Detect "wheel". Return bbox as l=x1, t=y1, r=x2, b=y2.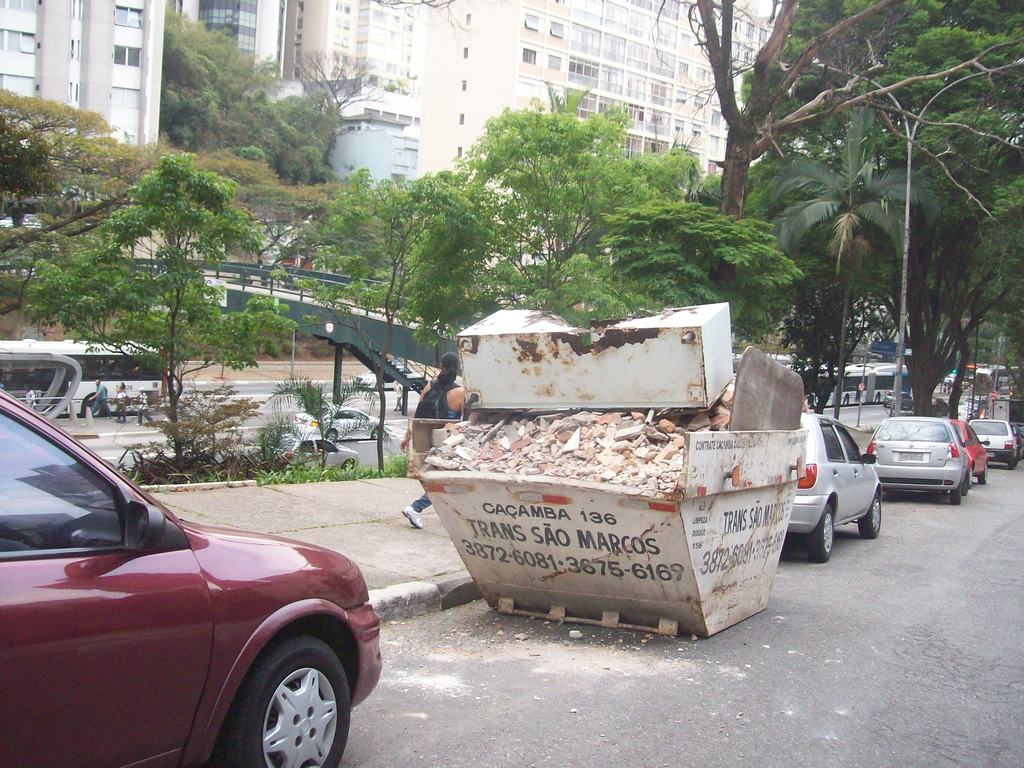
l=1013, t=452, r=1020, b=466.
